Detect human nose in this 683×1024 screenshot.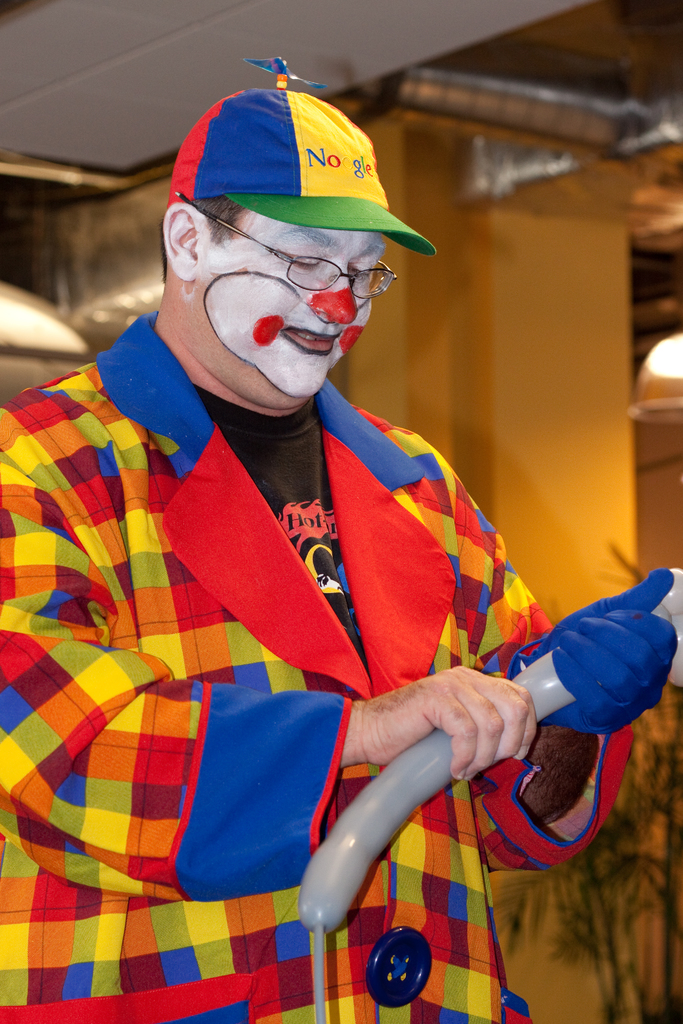
Detection: locate(309, 262, 356, 326).
